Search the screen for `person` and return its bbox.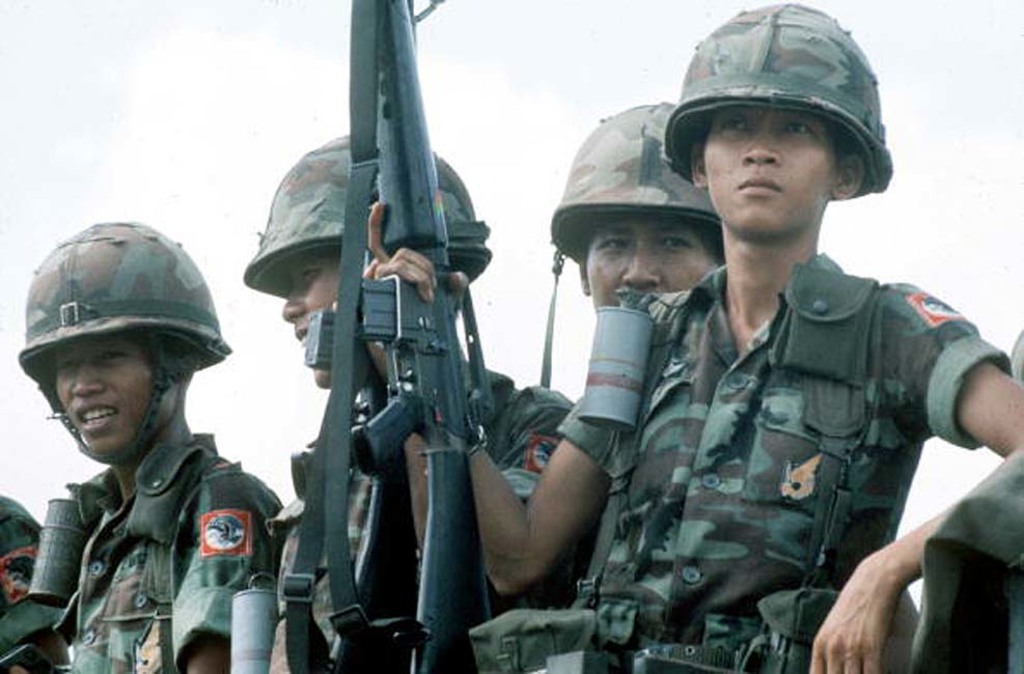
Found: pyautogui.locateOnScreen(541, 90, 727, 327).
